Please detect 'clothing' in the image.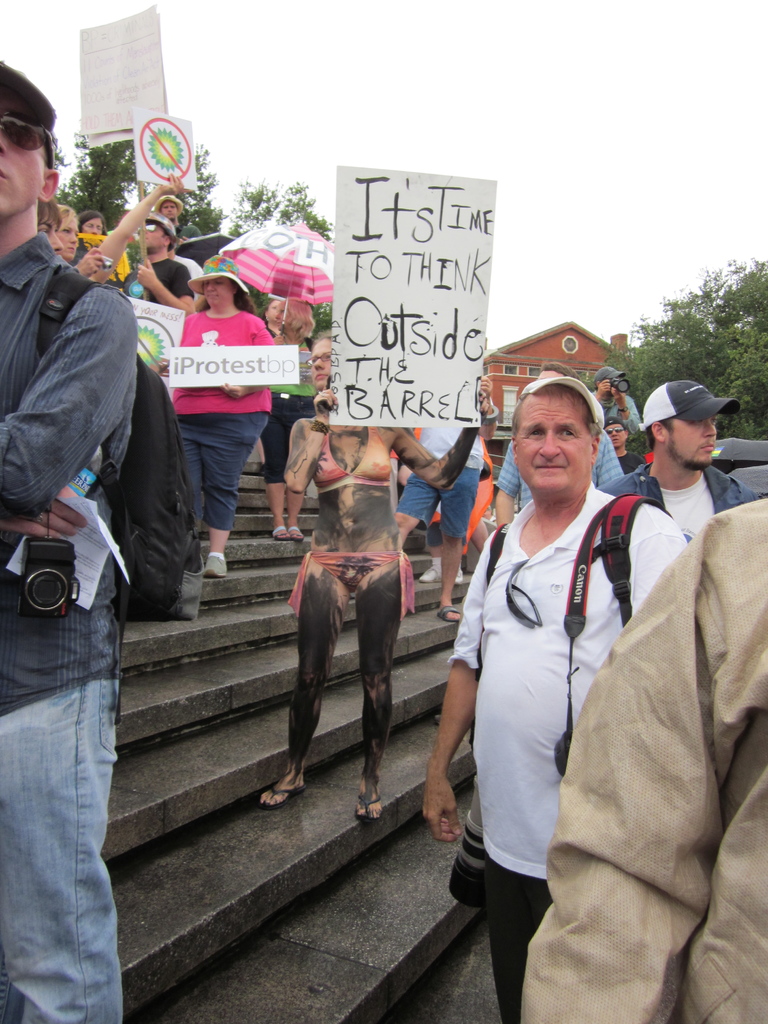
596,459,767,540.
